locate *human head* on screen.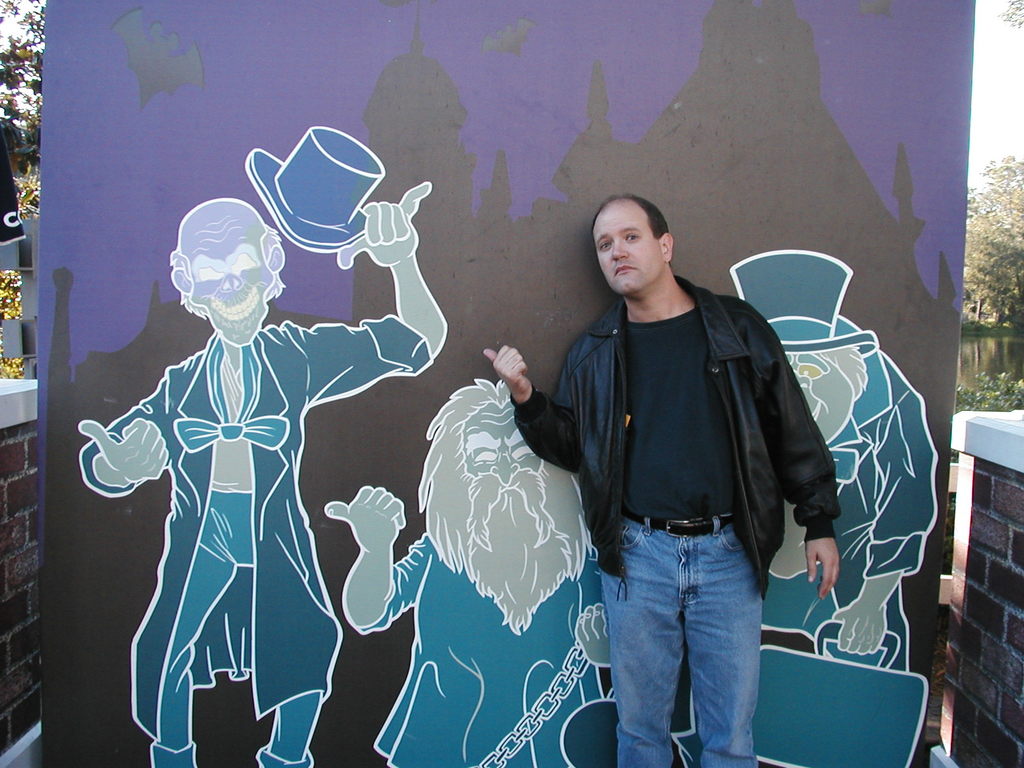
On screen at box(413, 378, 603, 636).
